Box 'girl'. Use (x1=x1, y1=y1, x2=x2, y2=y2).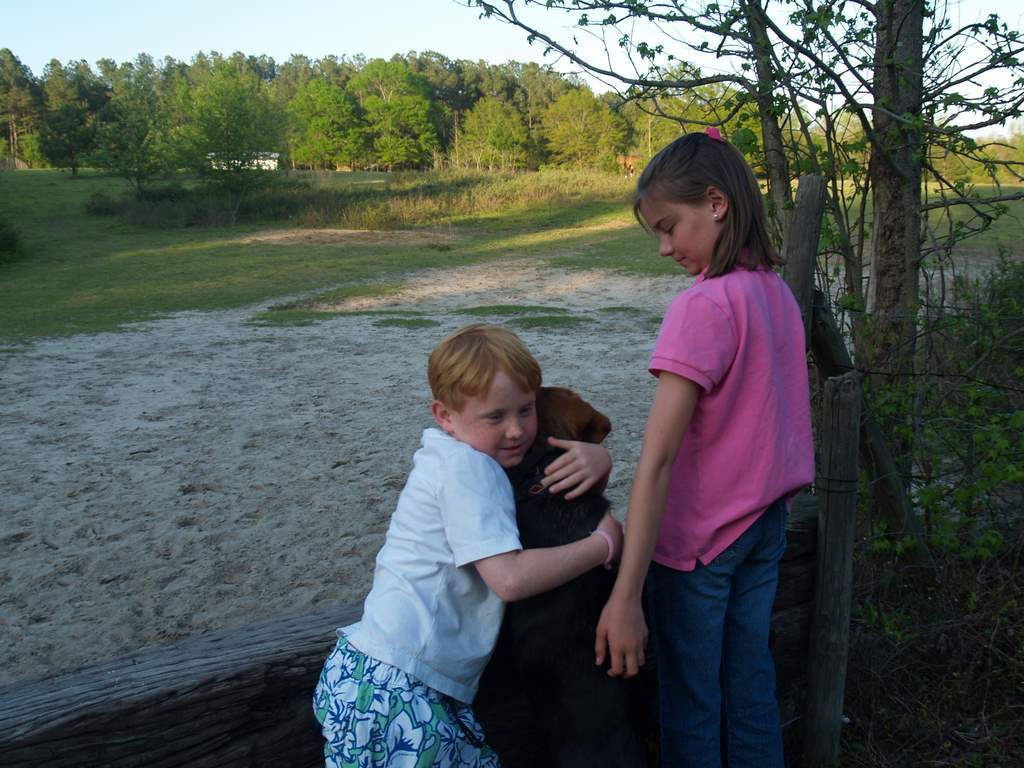
(x1=595, y1=135, x2=816, y2=767).
